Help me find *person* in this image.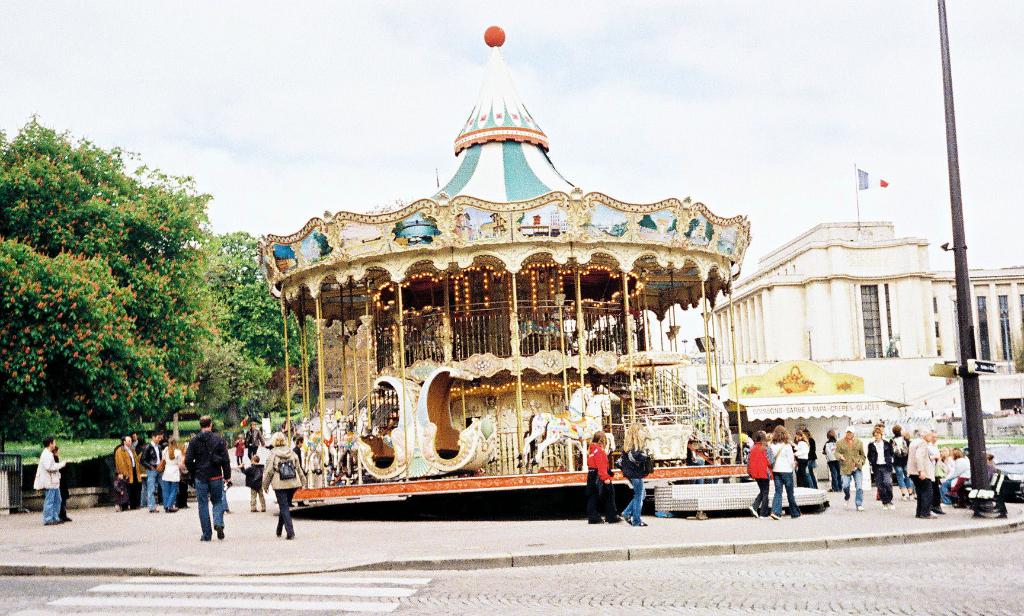
Found it: x1=262, y1=426, x2=307, y2=541.
